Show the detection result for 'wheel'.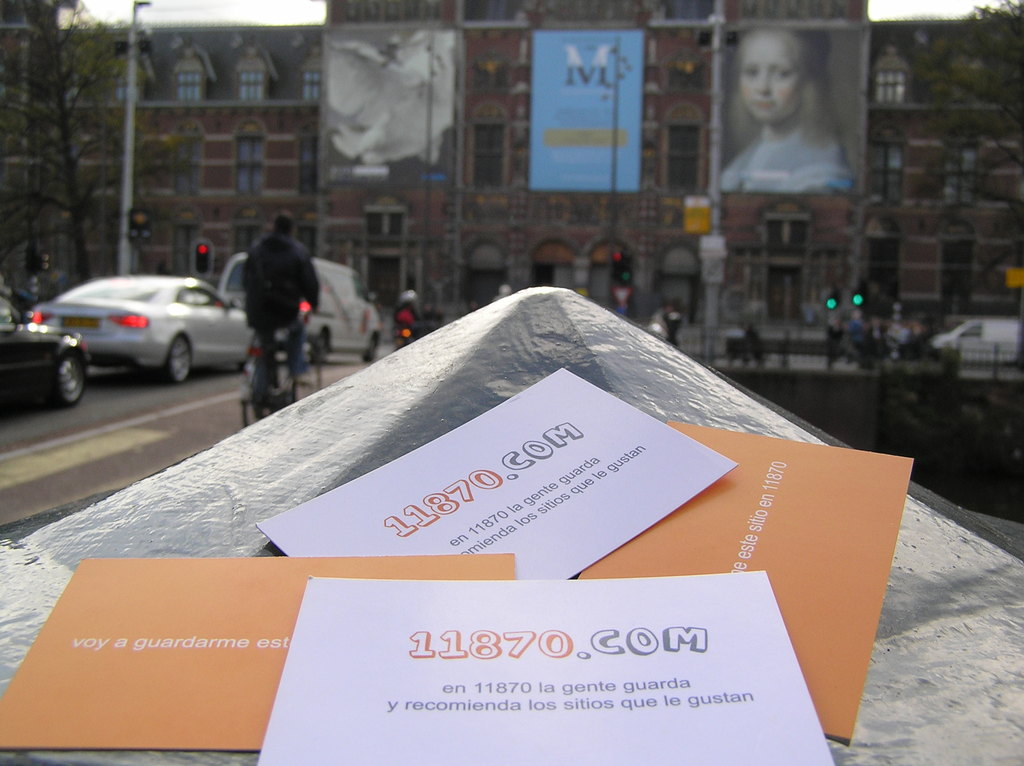
<region>151, 331, 196, 382</region>.
